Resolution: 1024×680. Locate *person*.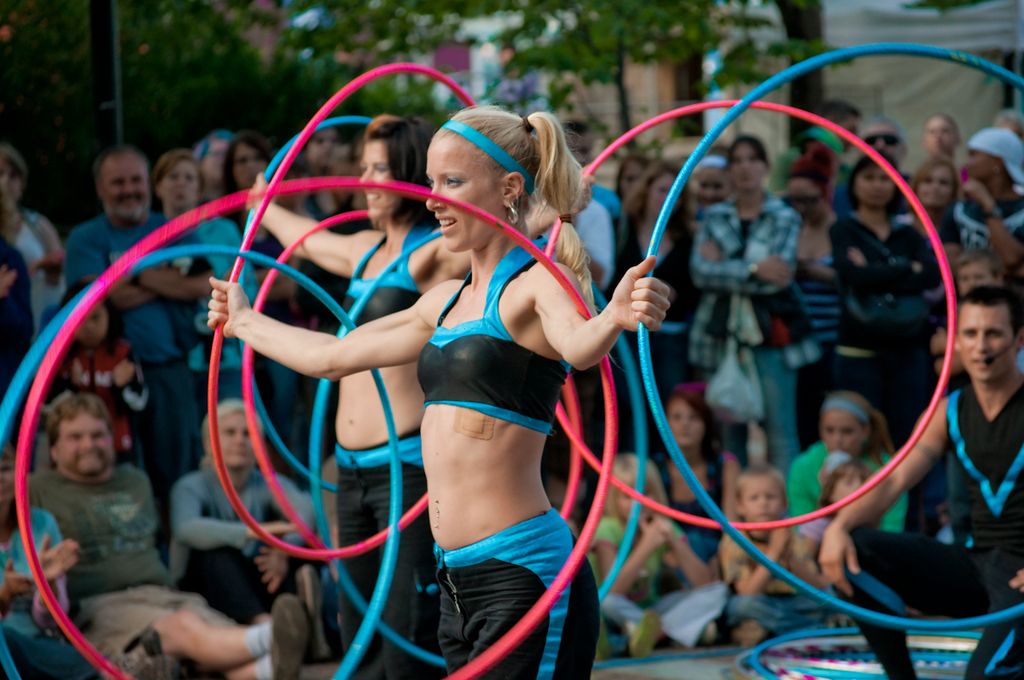
650,386,743,590.
